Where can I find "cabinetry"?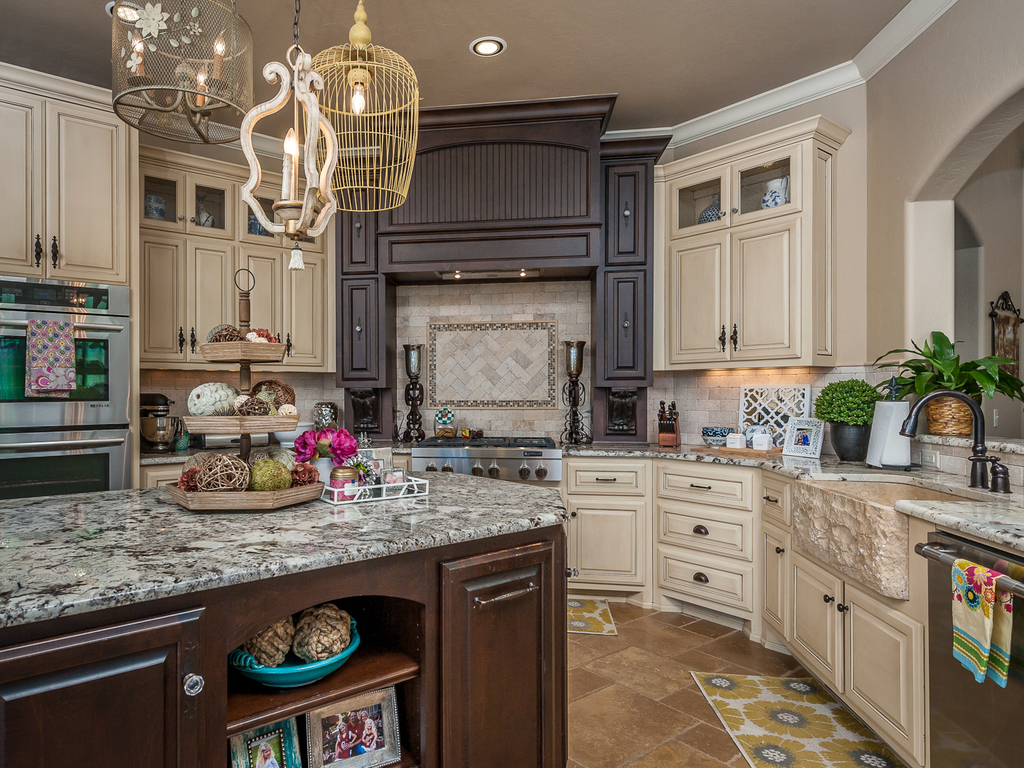
You can find it at rect(284, 245, 331, 371).
